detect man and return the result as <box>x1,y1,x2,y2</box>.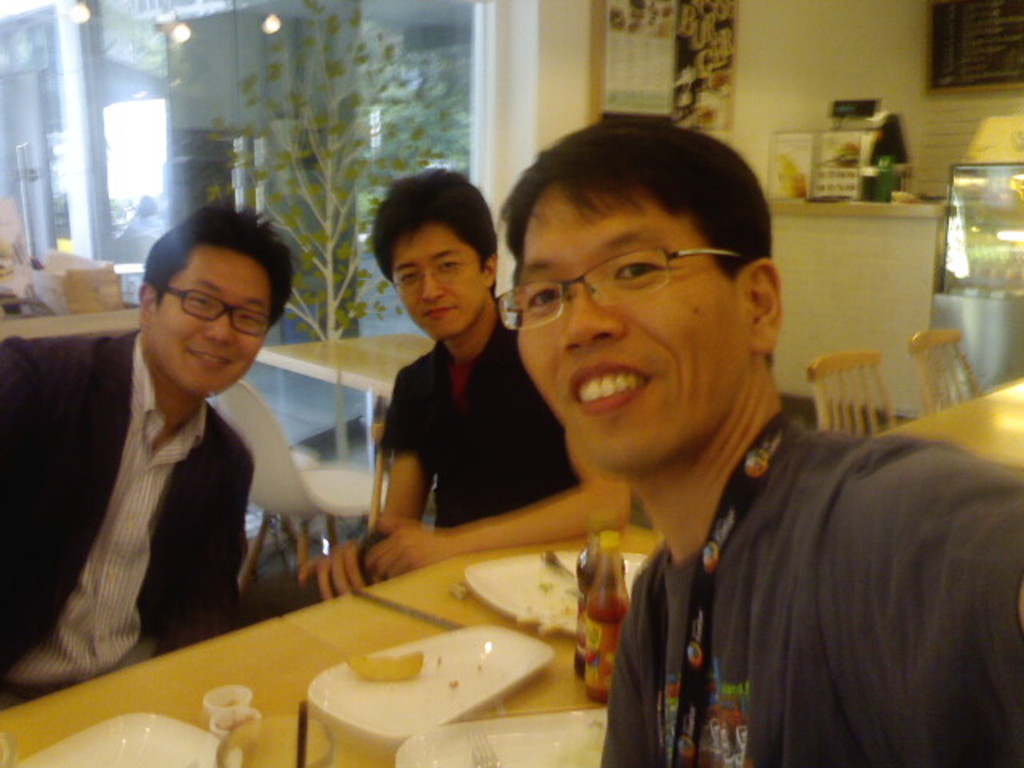
<box>288,168,637,600</box>.
